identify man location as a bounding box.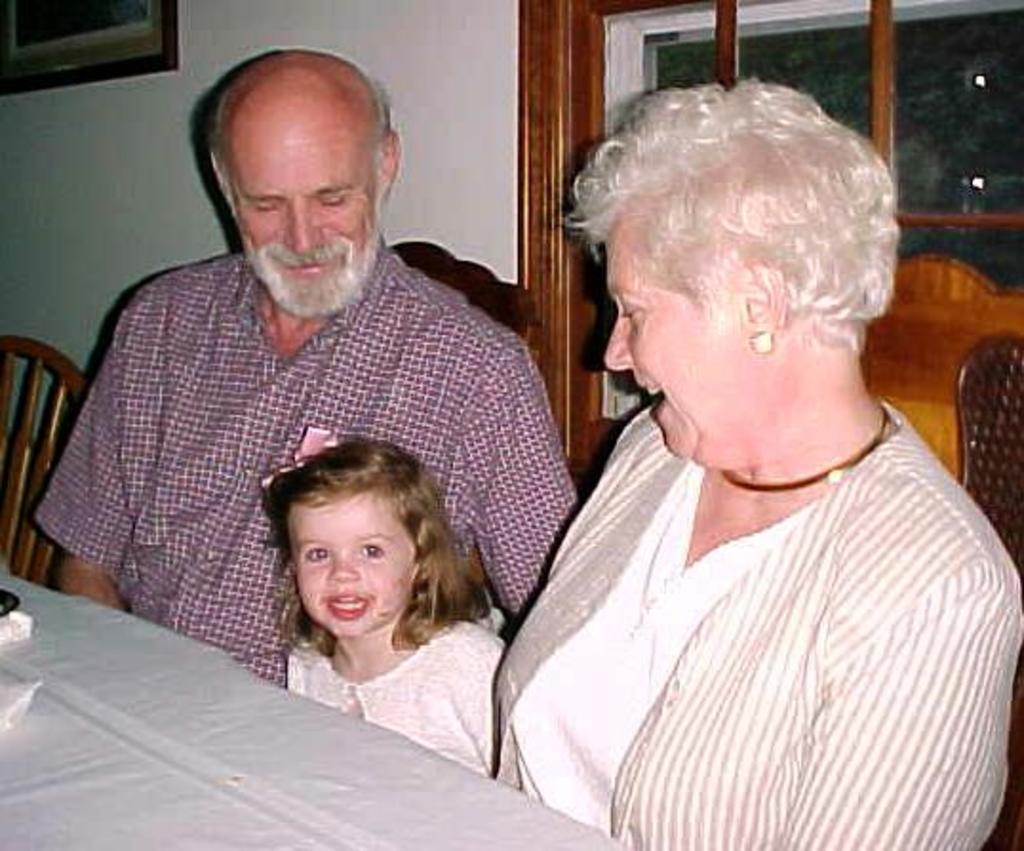
17 36 577 695.
